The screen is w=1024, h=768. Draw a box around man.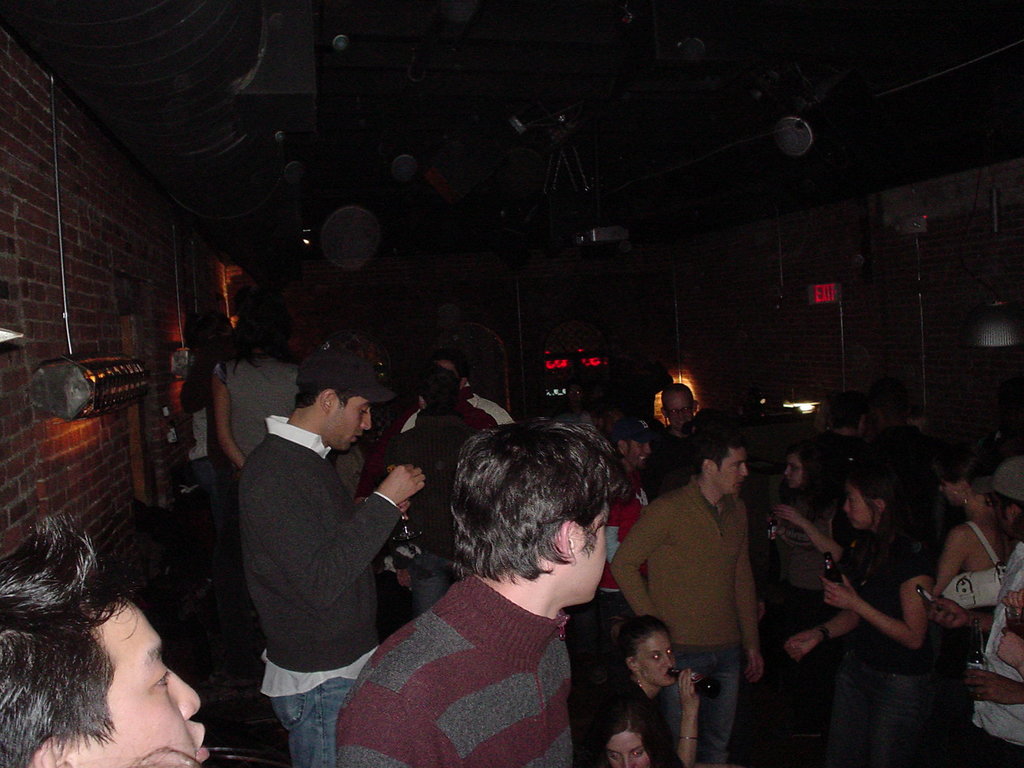
region(584, 619, 709, 767).
